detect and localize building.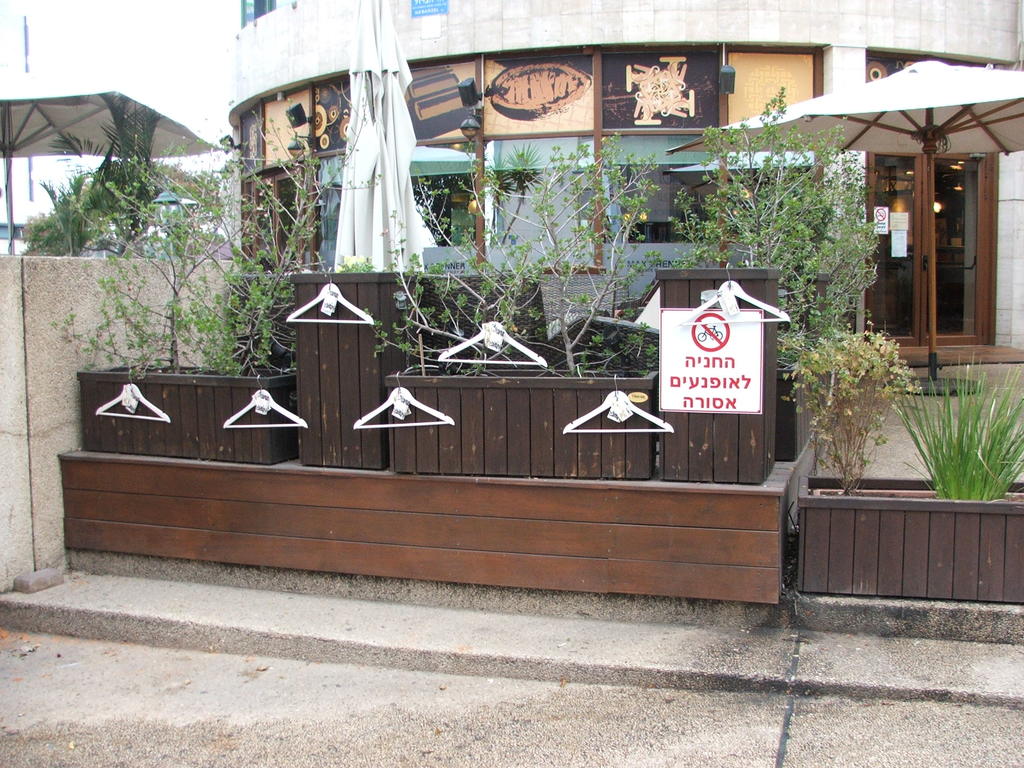
Localized at bbox=(227, 0, 1023, 379).
